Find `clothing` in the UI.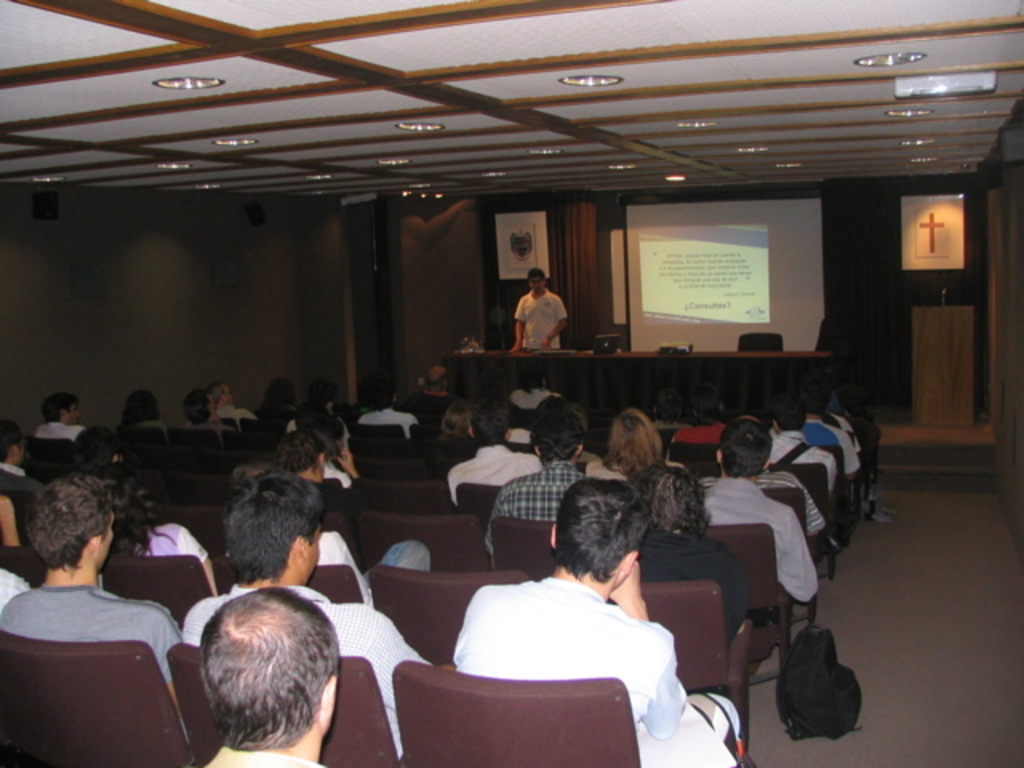
UI element at locate(403, 389, 456, 421).
